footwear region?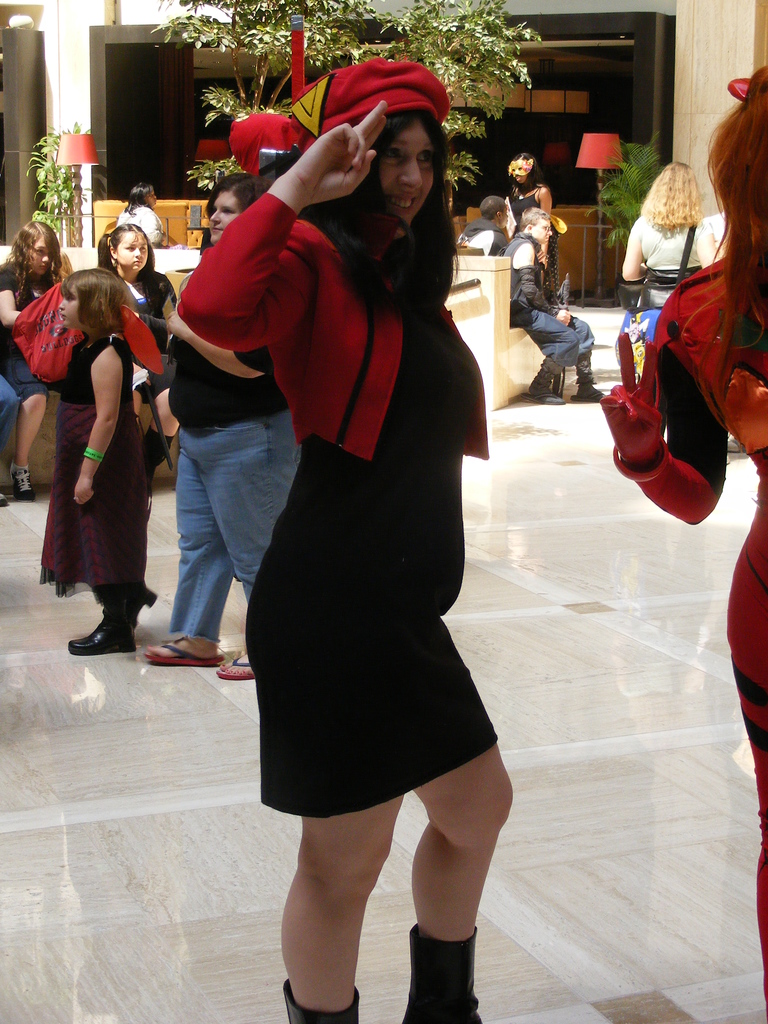
282, 984, 360, 1023
